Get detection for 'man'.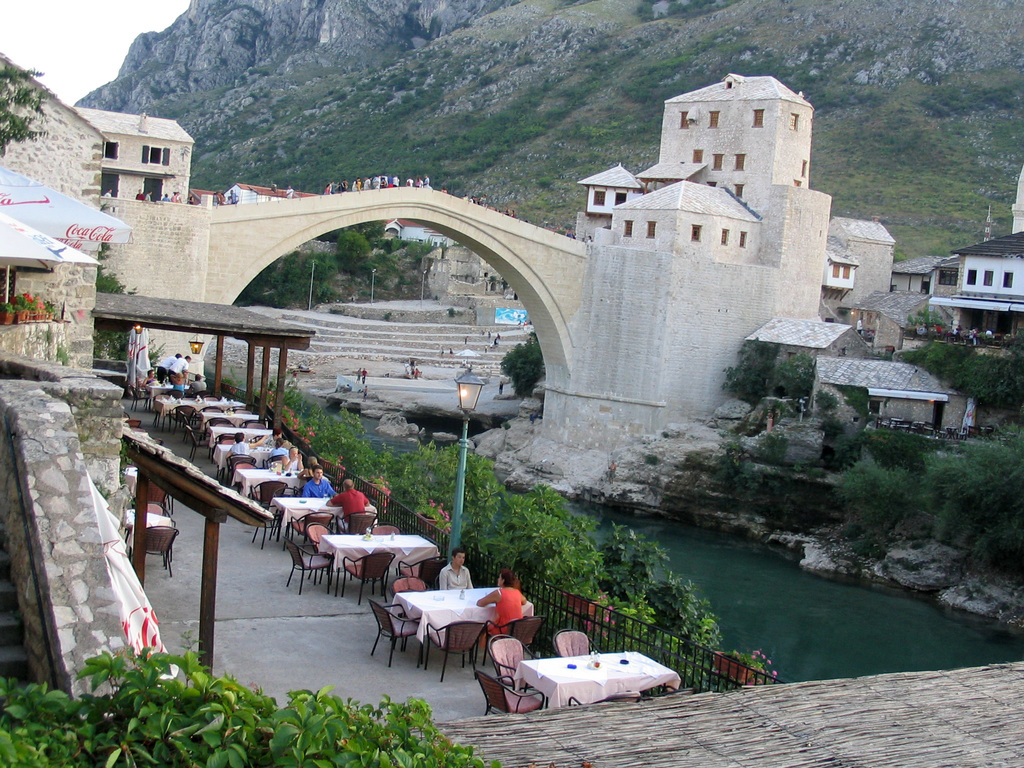
Detection: [191,373,207,394].
